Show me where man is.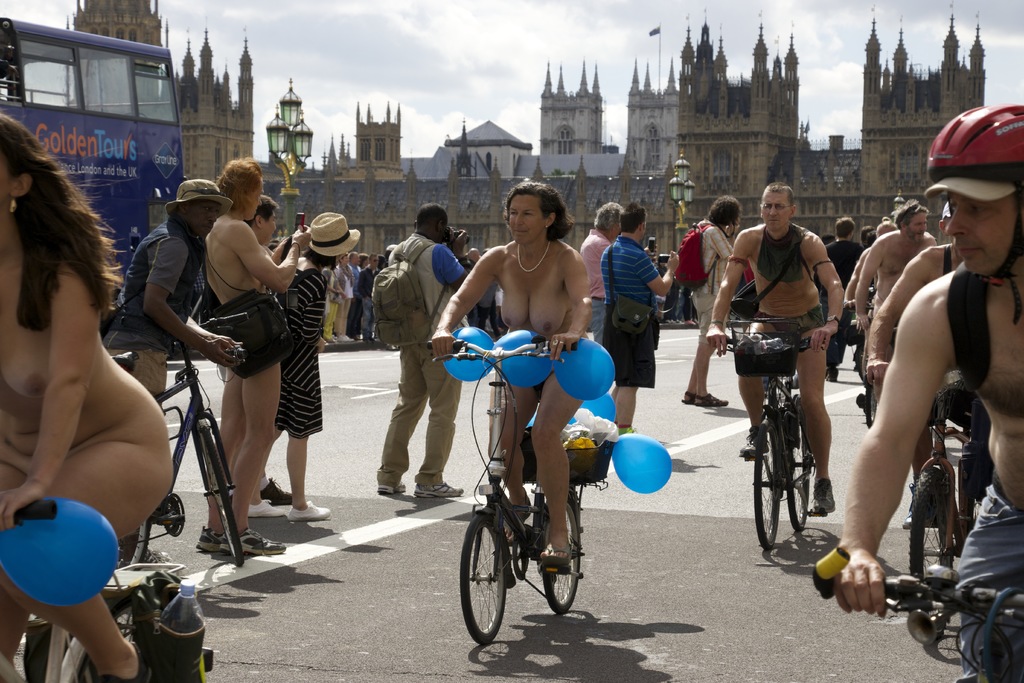
man is at 706, 176, 835, 520.
